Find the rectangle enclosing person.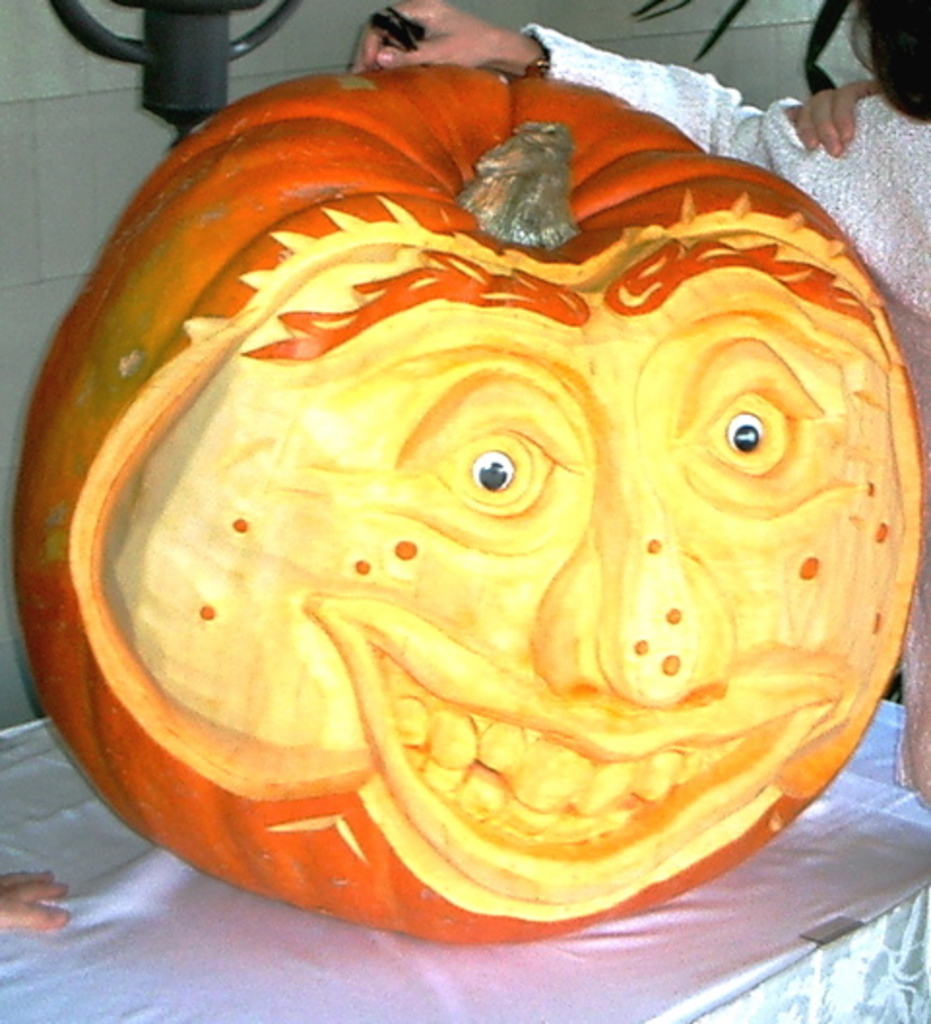
BBox(343, 0, 929, 842).
